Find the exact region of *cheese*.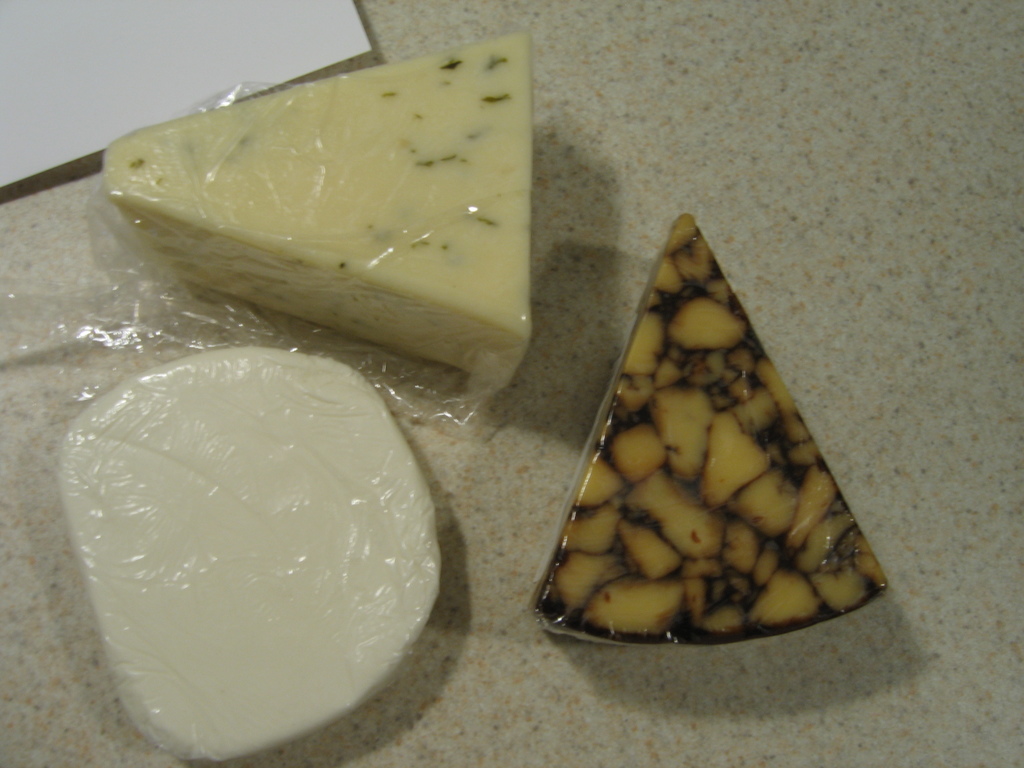
Exact region: select_region(60, 342, 442, 765).
